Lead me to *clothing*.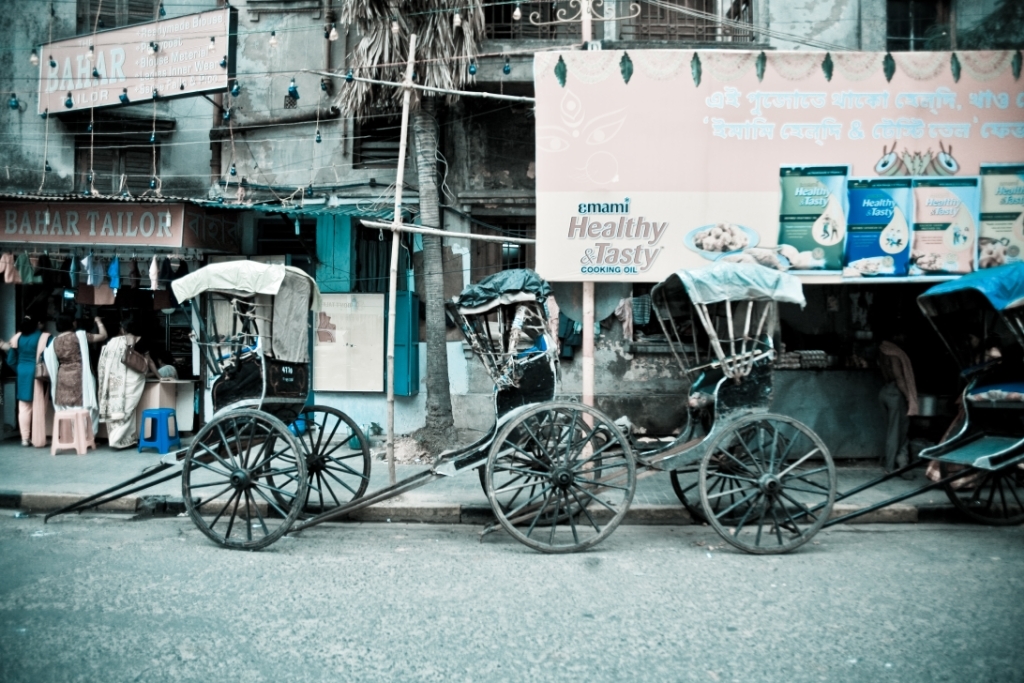
Lead to select_region(879, 343, 926, 470).
